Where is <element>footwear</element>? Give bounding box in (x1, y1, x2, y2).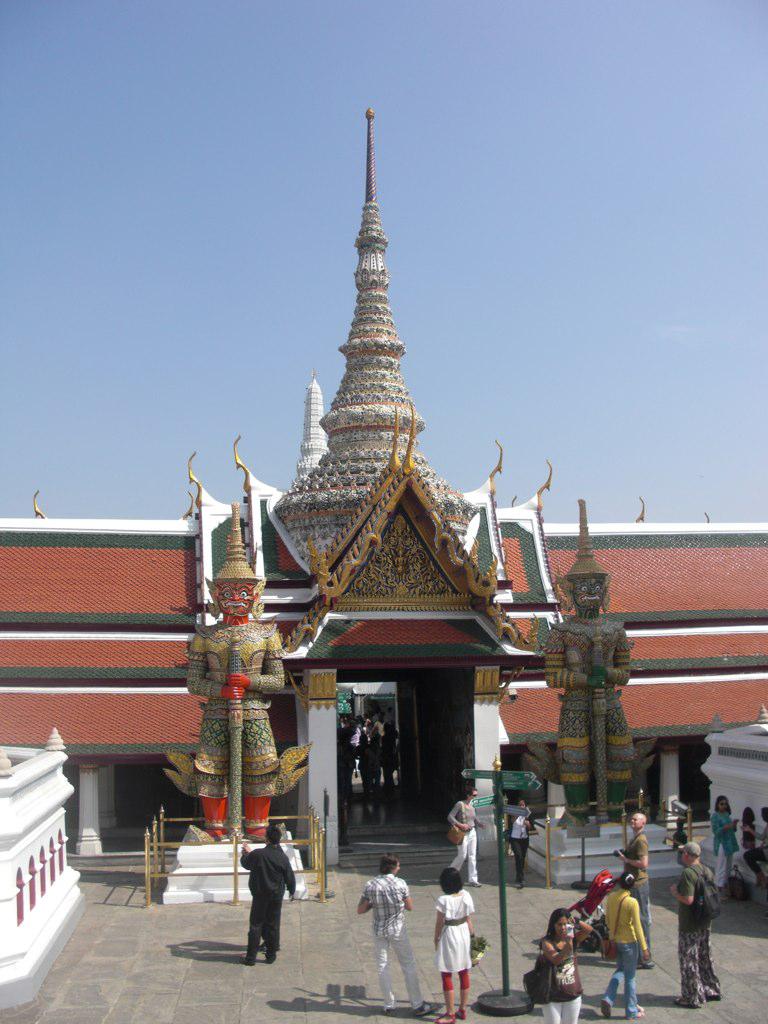
(635, 955, 657, 975).
